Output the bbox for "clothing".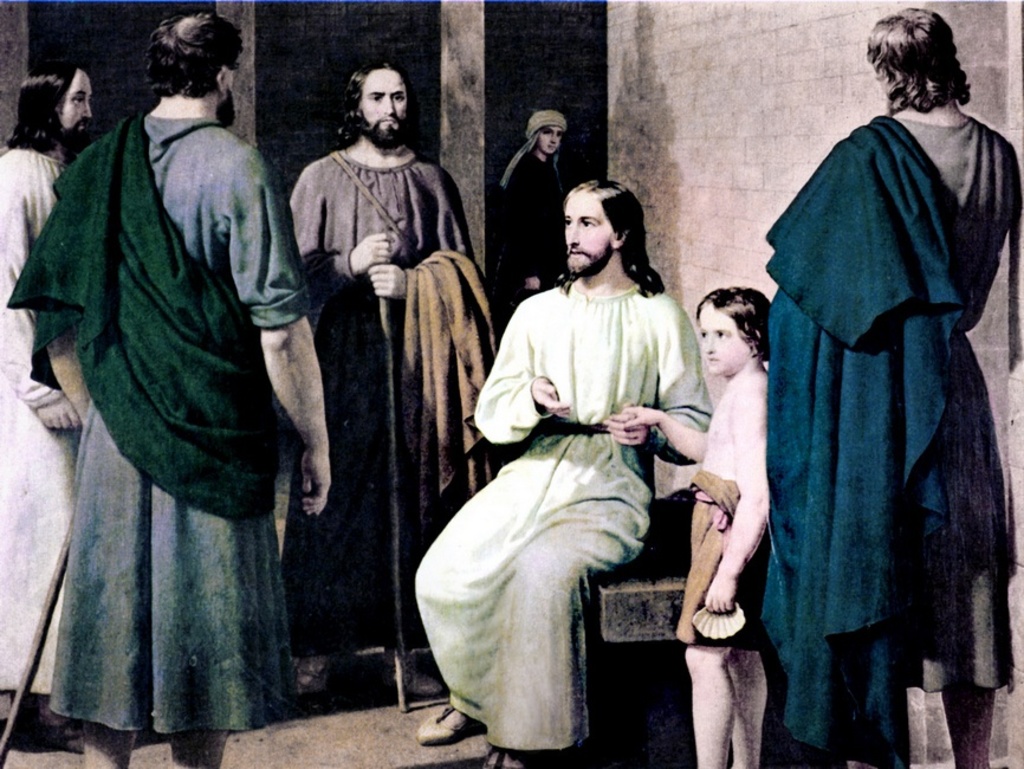
locate(760, 115, 1019, 768).
